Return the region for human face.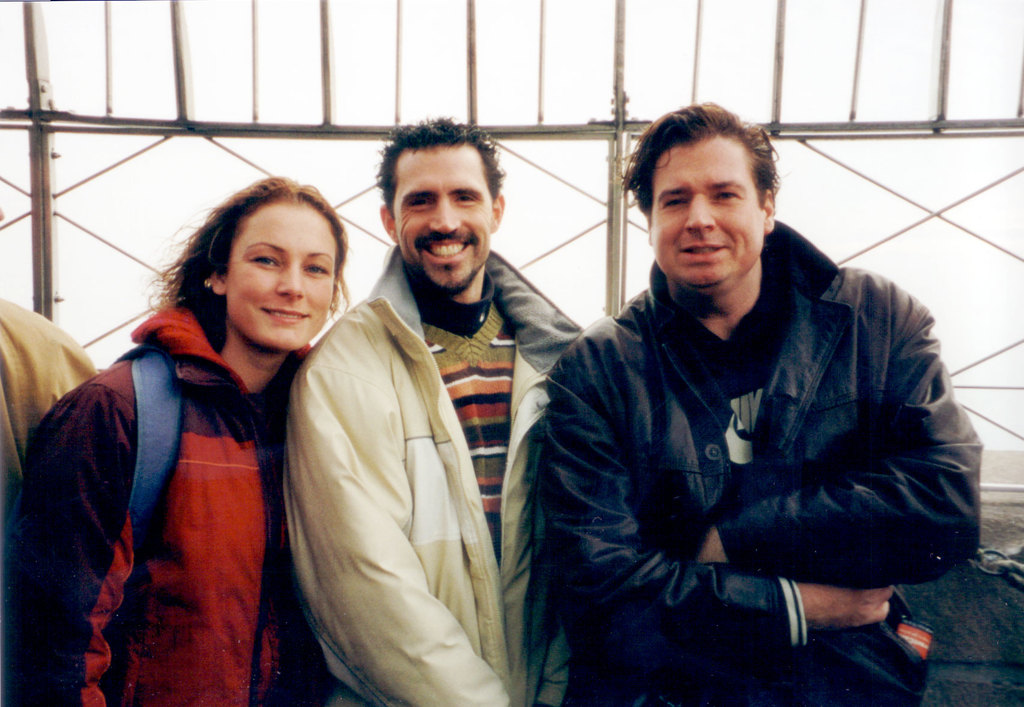
[left=645, top=141, right=763, bottom=290].
